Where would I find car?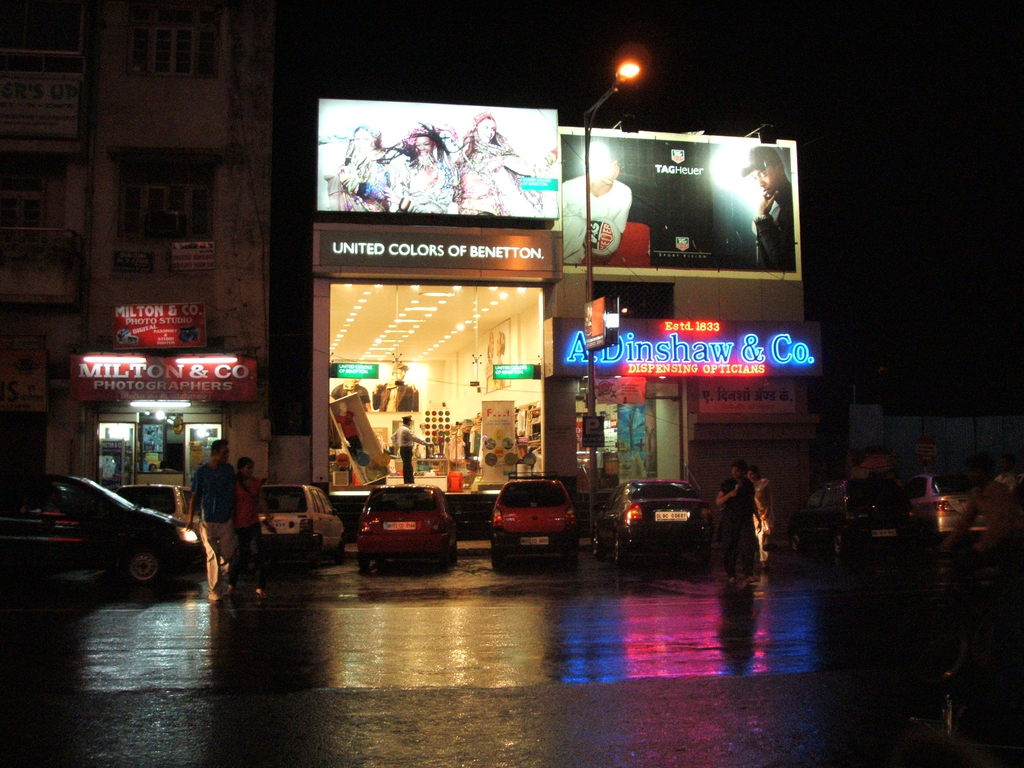
At <bbox>909, 474, 995, 545</bbox>.
